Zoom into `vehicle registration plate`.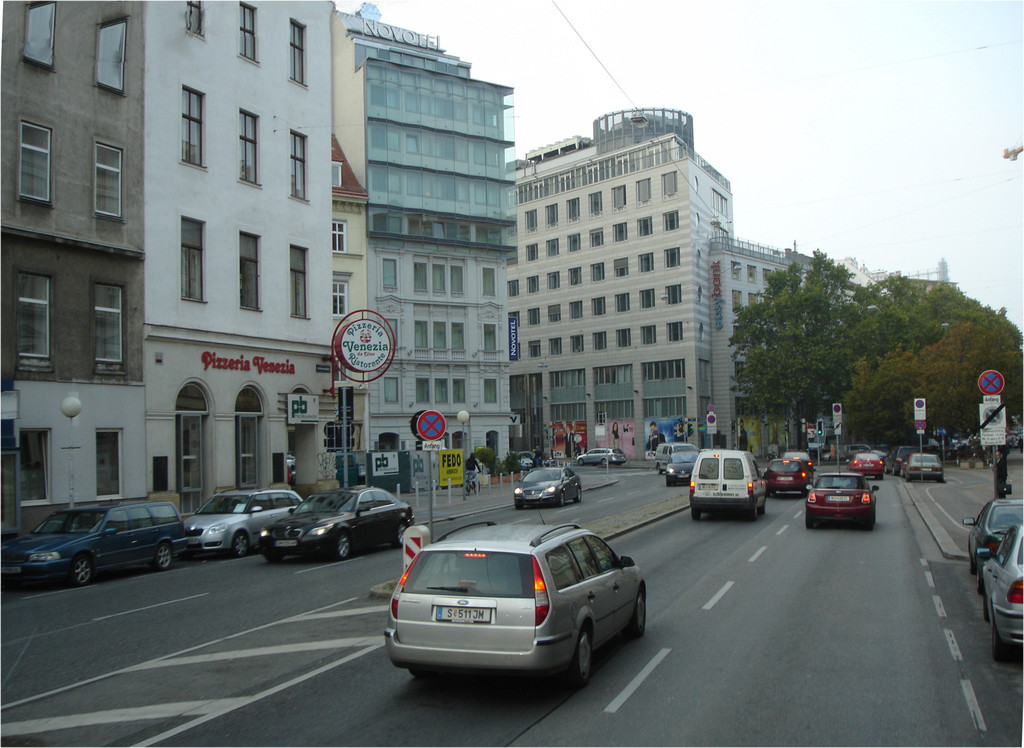
Zoom target: bbox=(436, 605, 493, 626).
